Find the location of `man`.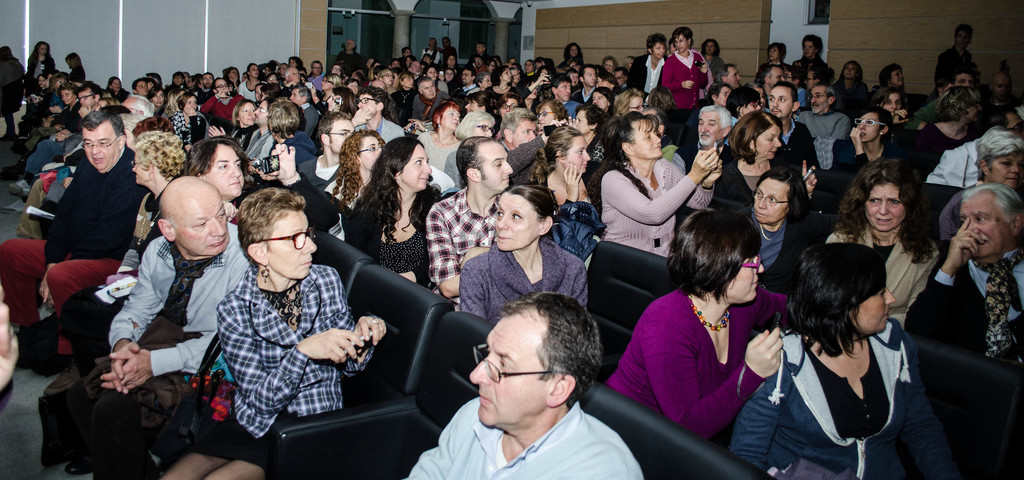
Location: l=797, t=81, r=851, b=140.
